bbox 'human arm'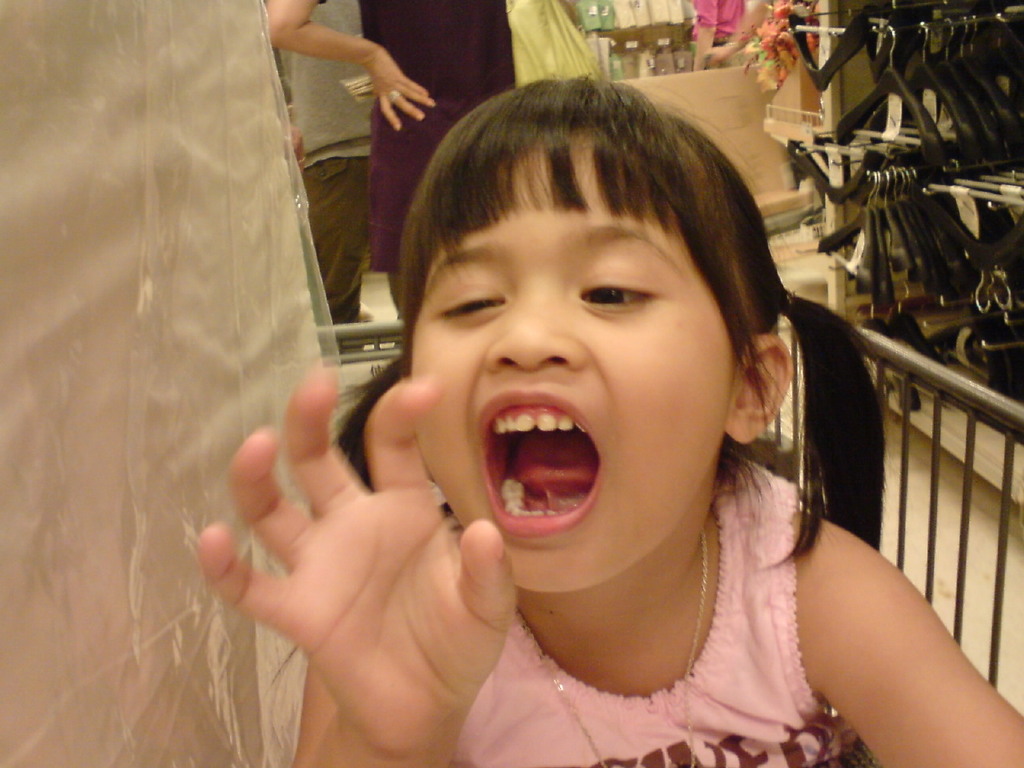
265,0,442,130
